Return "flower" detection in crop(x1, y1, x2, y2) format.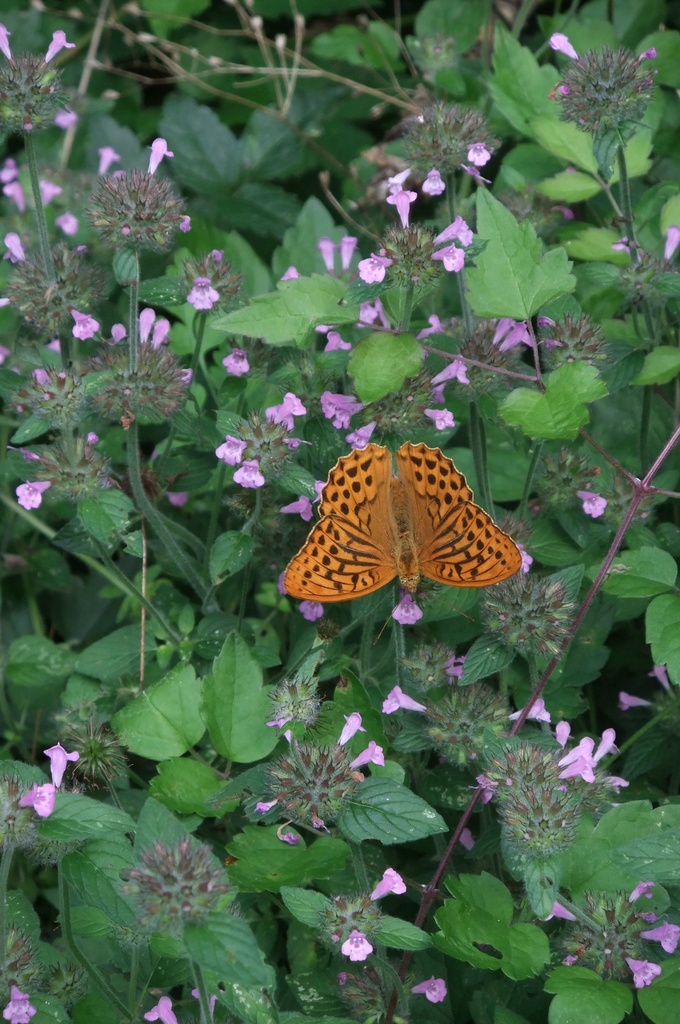
crop(346, 931, 371, 966).
